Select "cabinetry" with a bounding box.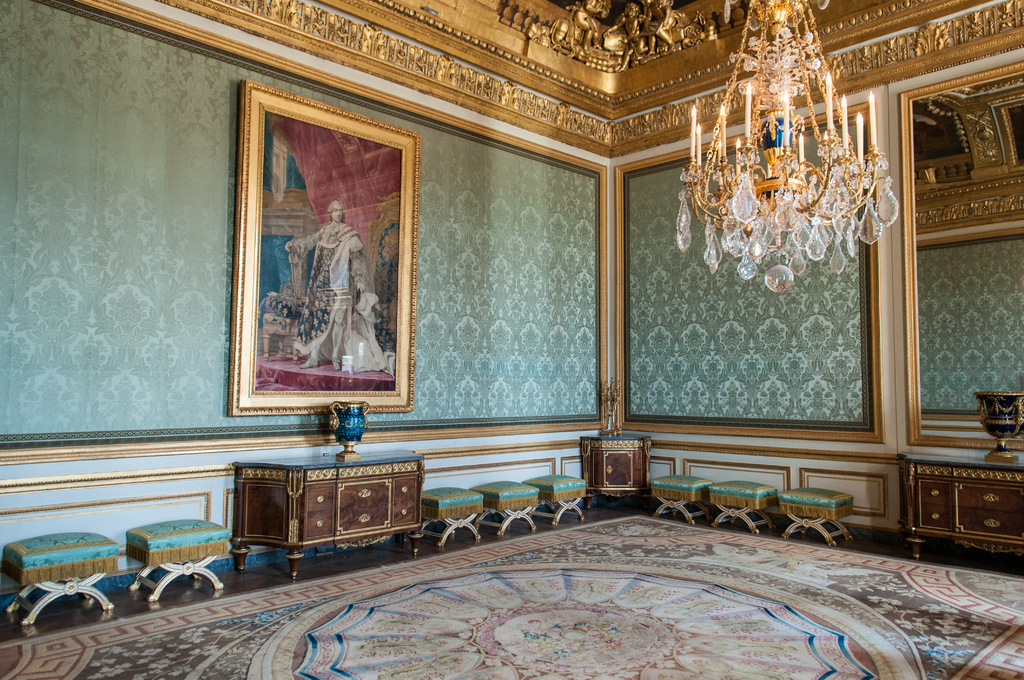
{"x1": 303, "y1": 508, "x2": 339, "y2": 538}.
